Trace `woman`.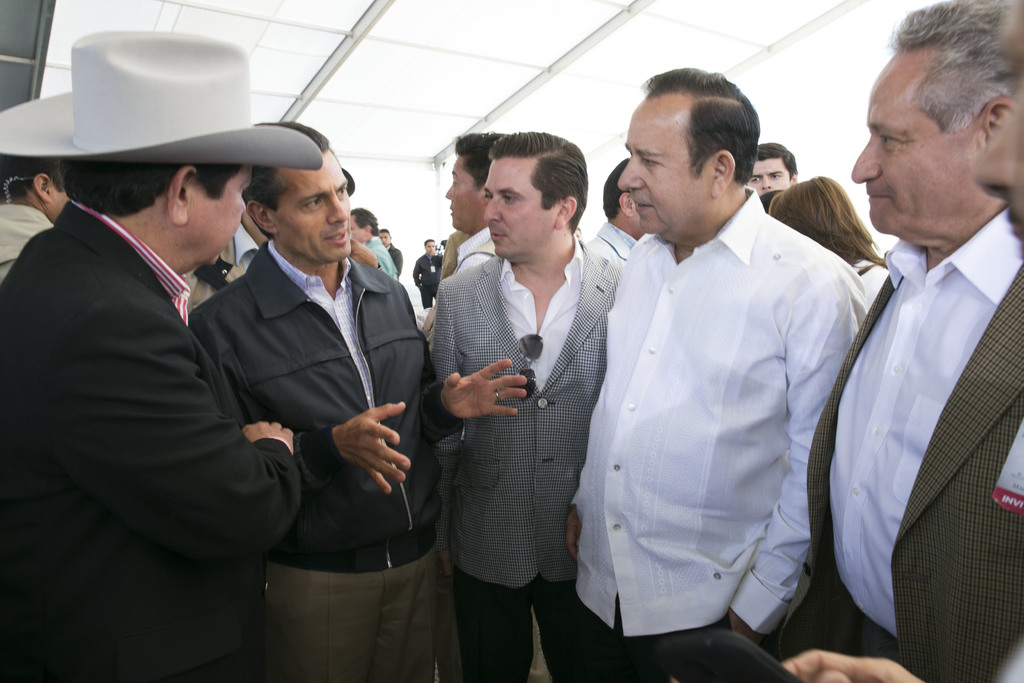
Traced to bbox(768, 176, 888, 309).
